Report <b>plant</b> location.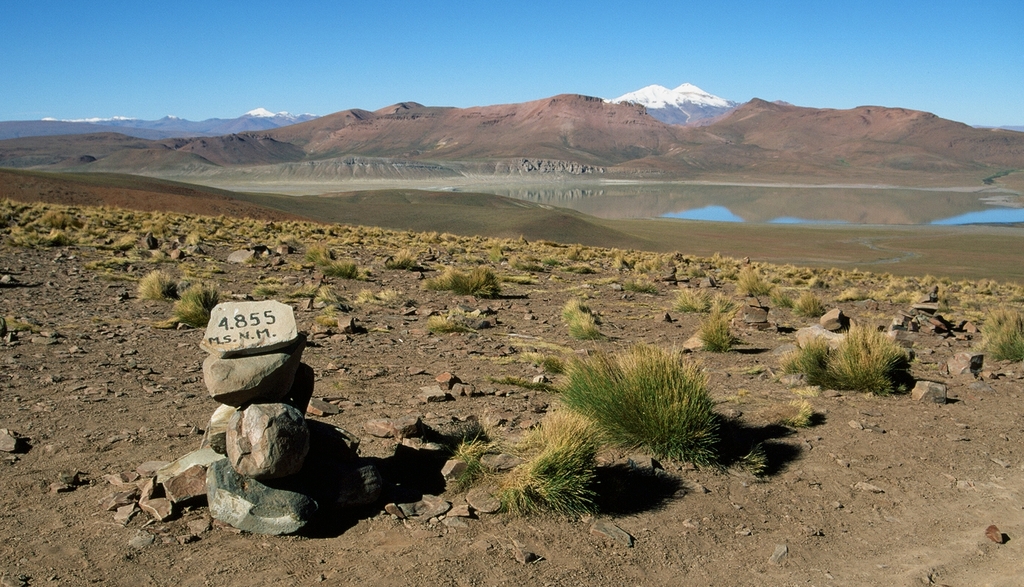
Report: <box>779,352,804,377</box>.
